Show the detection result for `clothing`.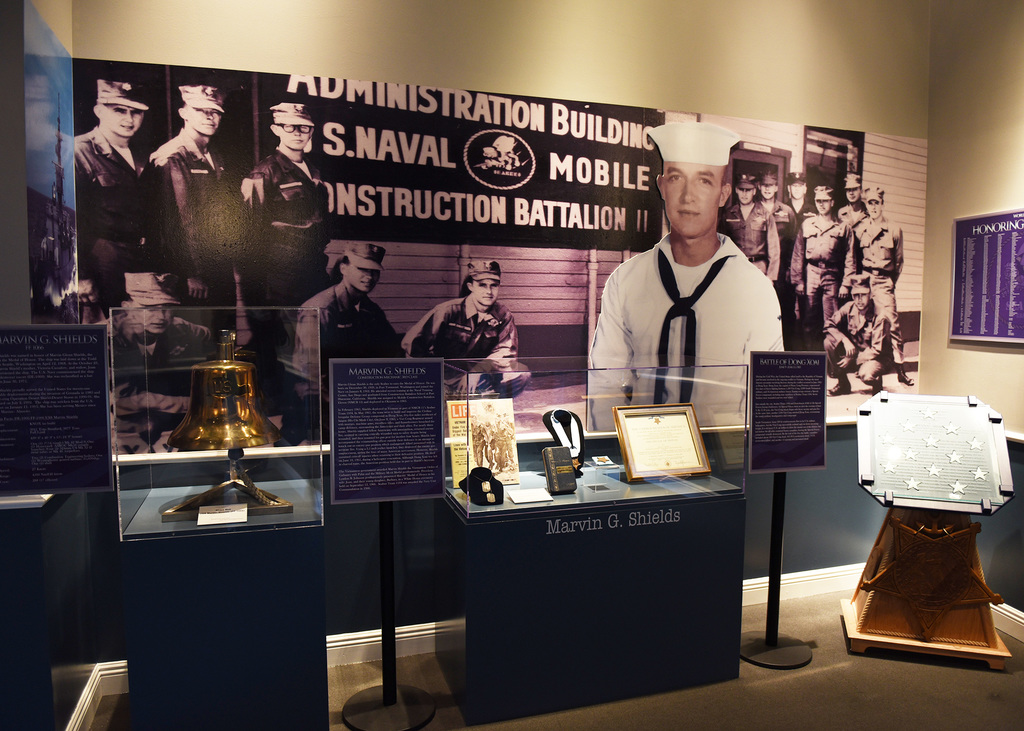
588:208:797:412.
